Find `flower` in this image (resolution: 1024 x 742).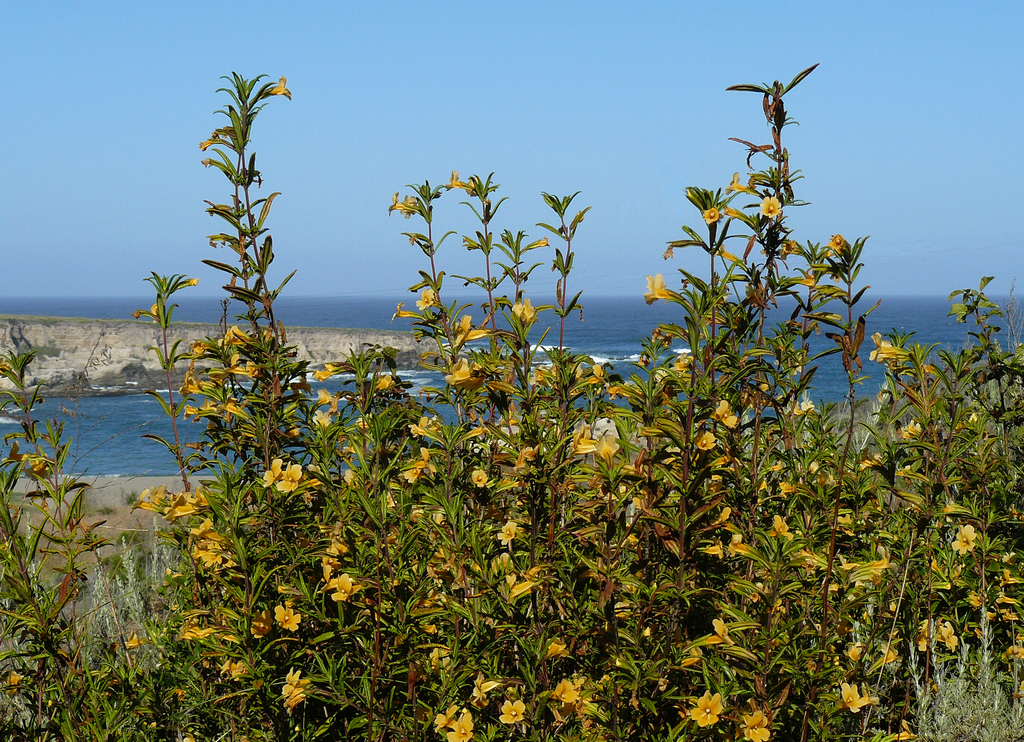
x1=829 y1=234 x2=848 y2=254.
